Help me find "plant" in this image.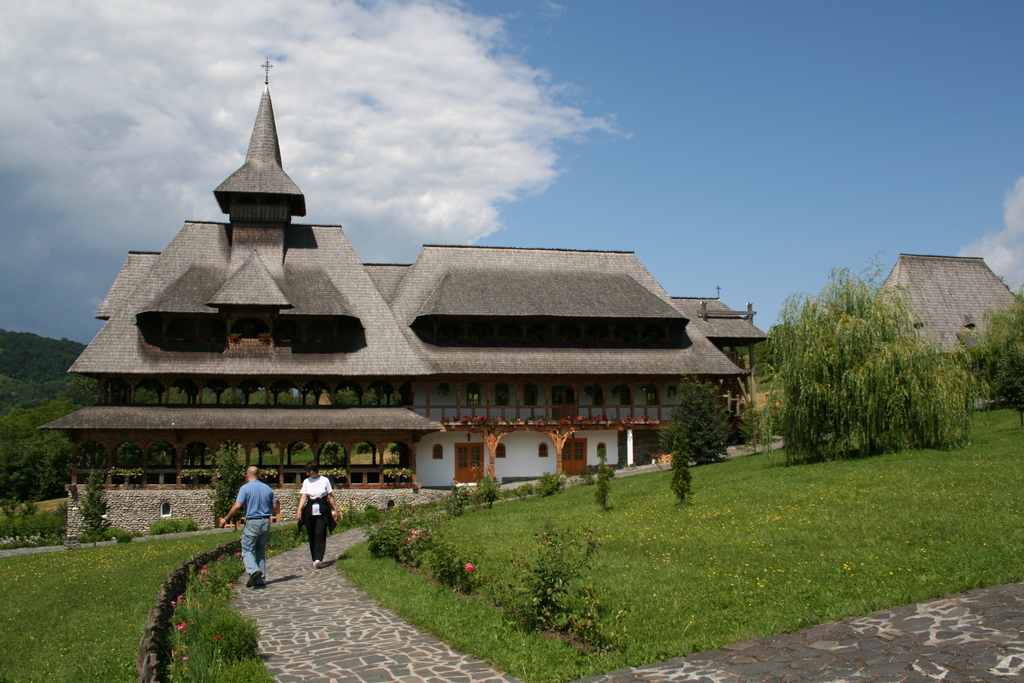
Found it: detection(295, 444, 307, 453).
